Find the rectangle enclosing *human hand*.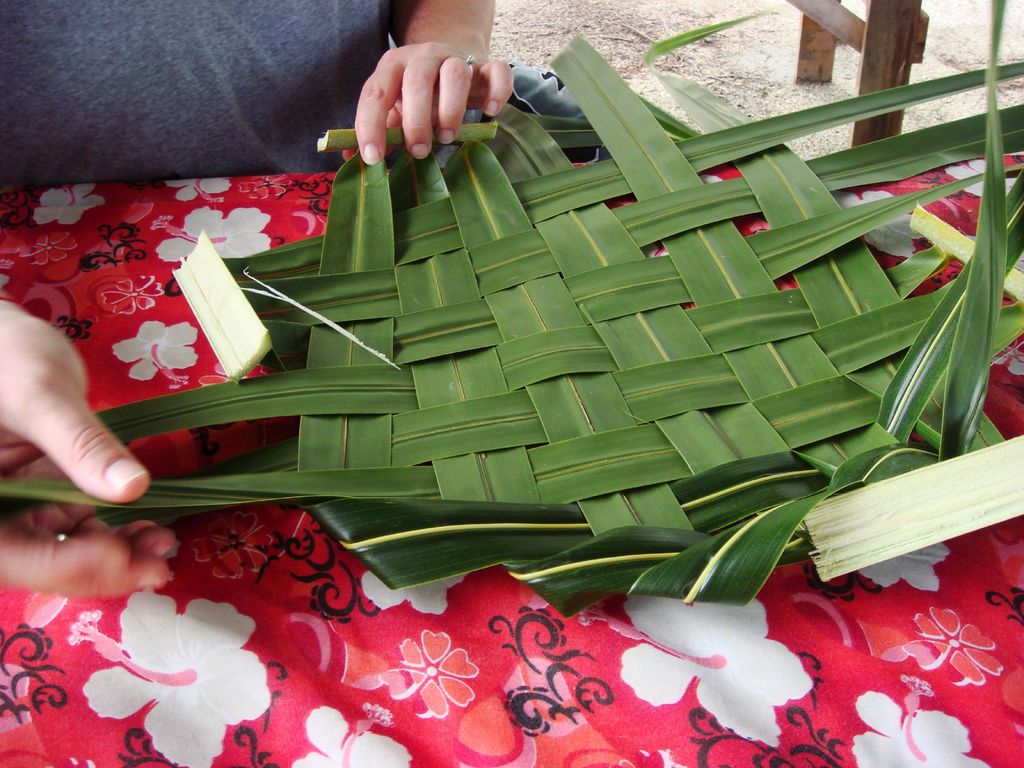
box(0, 298, 176, 595).
